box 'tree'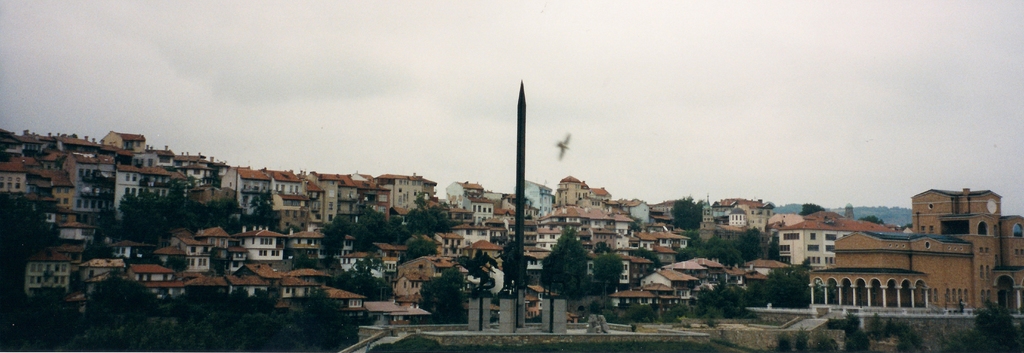
<bbox>771, 327, 796, 352</bbox>
